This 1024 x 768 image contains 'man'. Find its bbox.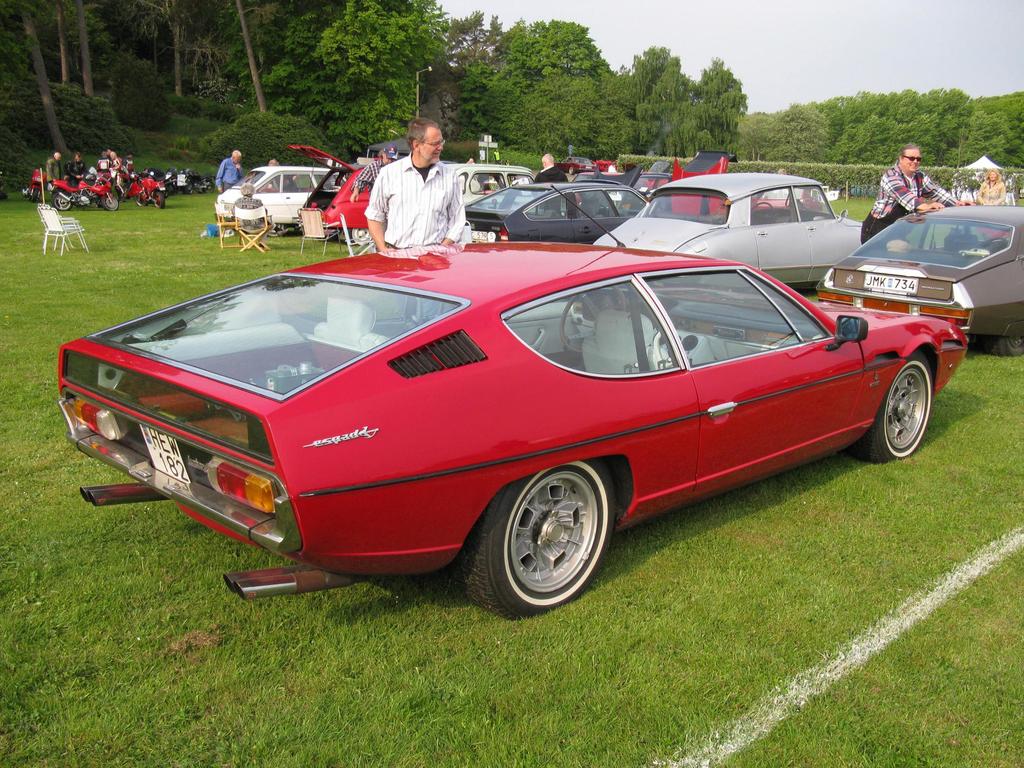
region(351, 145, 400, 188).
